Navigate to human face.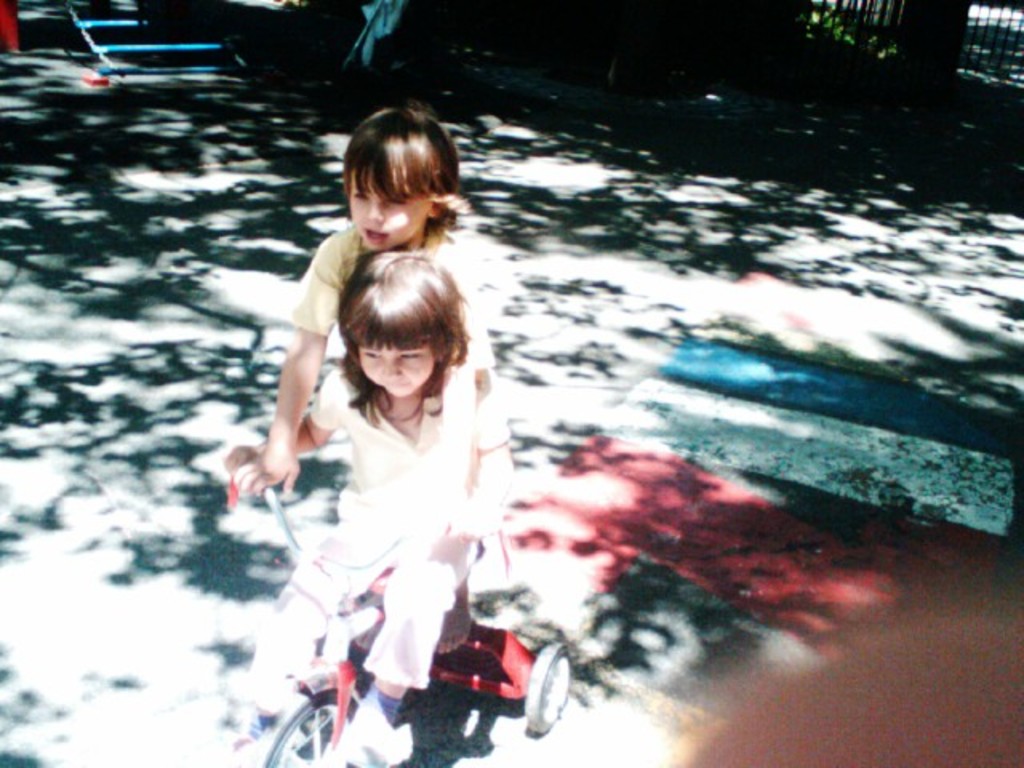
Navigation target: bbox=[352, 344, 435, 402].
